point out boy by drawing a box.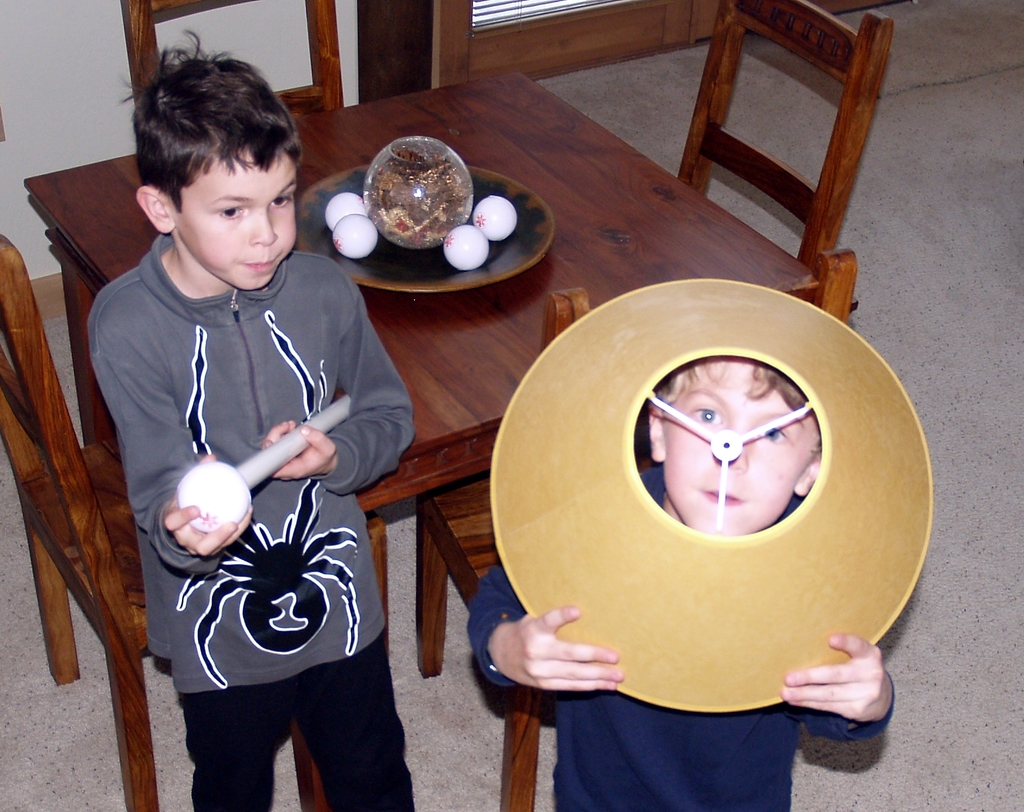
x1=83 y1=19 x2=431 y2=811.
